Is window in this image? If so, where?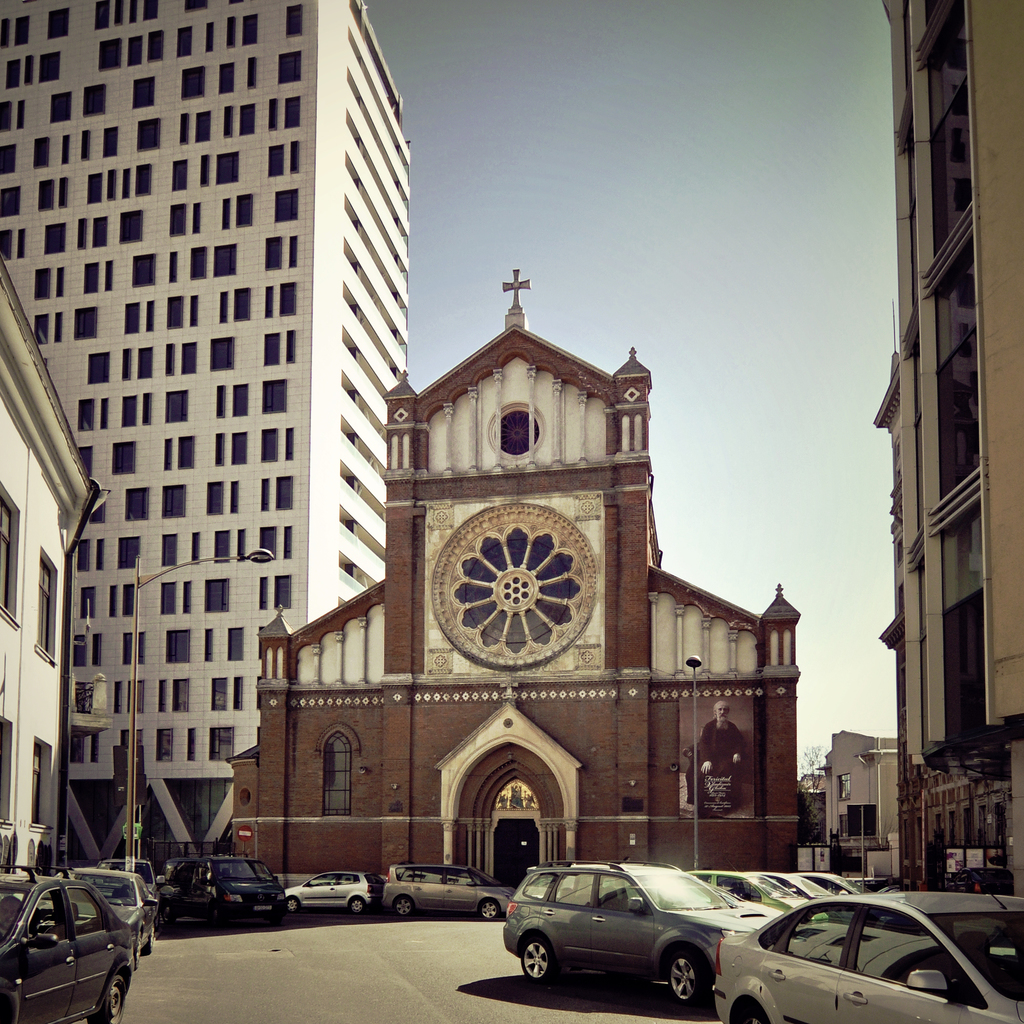
Yes, at [x1=163, y1=579, x2=188, y2=616].
